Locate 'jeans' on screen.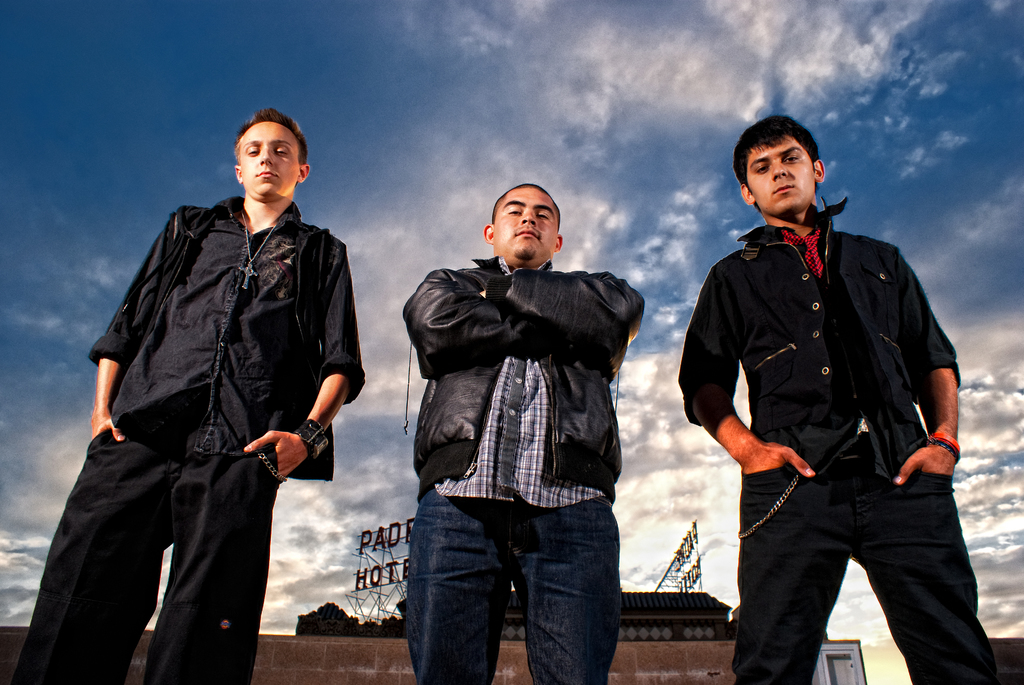
On screen at crop(716, 467, 1018, 684).
